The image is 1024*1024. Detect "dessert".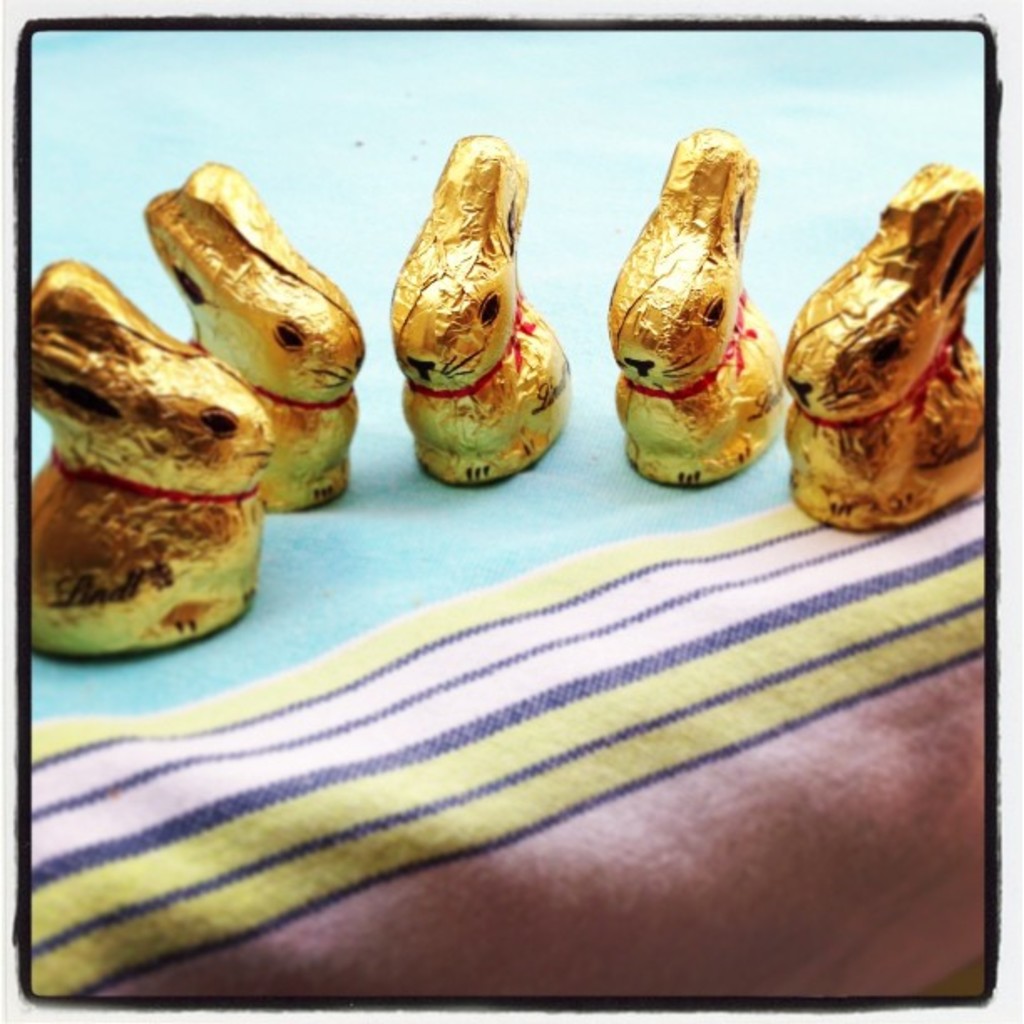
Detection: select_region(27, 254, 261, 646).
